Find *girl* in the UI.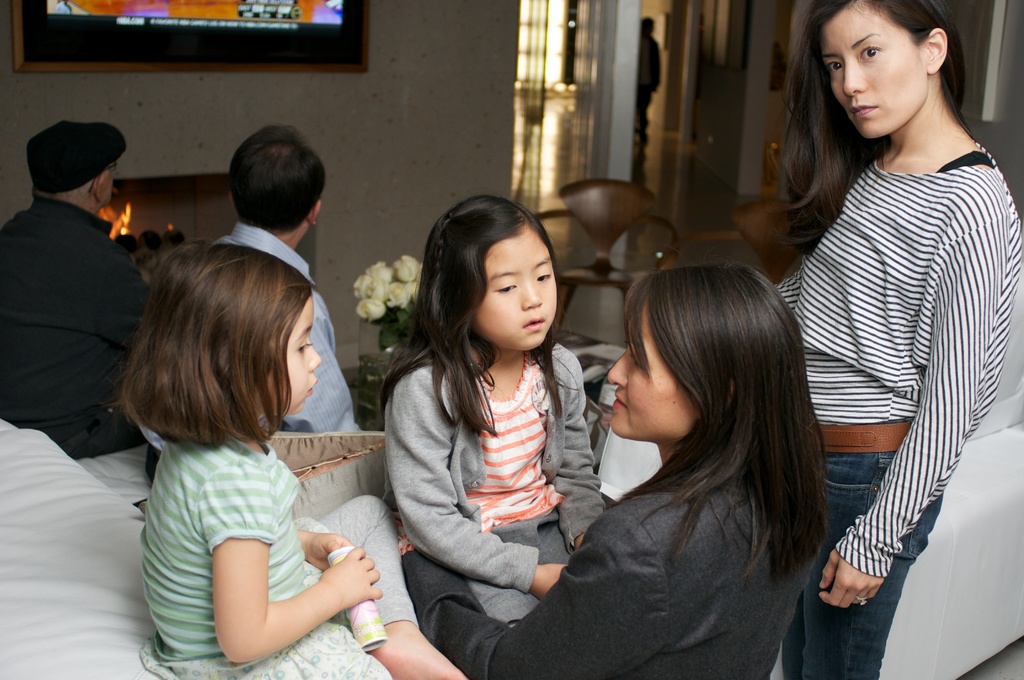
UI element at x1=380, y1=192, x2=604, y2=628.
